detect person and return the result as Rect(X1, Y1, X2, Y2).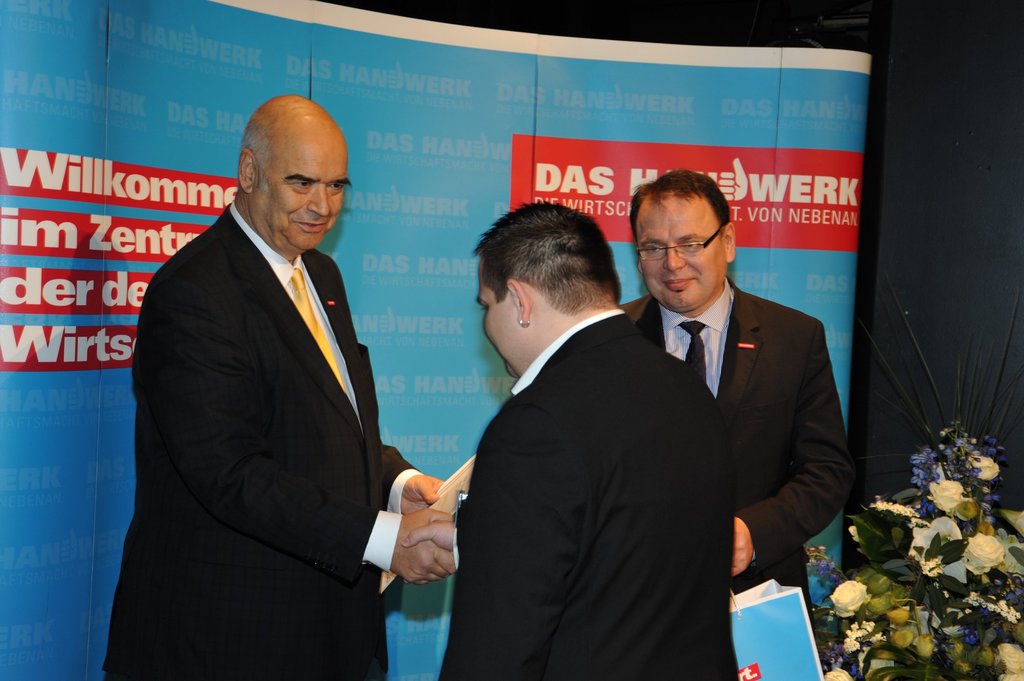
Rect(605, 164, 856, 611).
